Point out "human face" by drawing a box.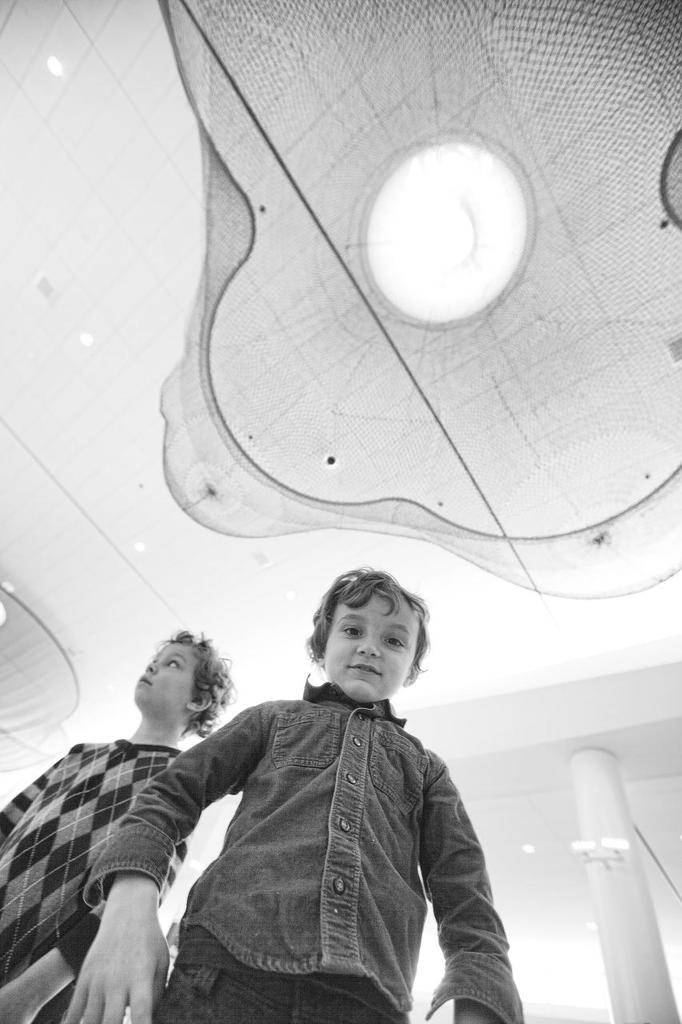
left=321, top=586, right=417, bottom=700.
